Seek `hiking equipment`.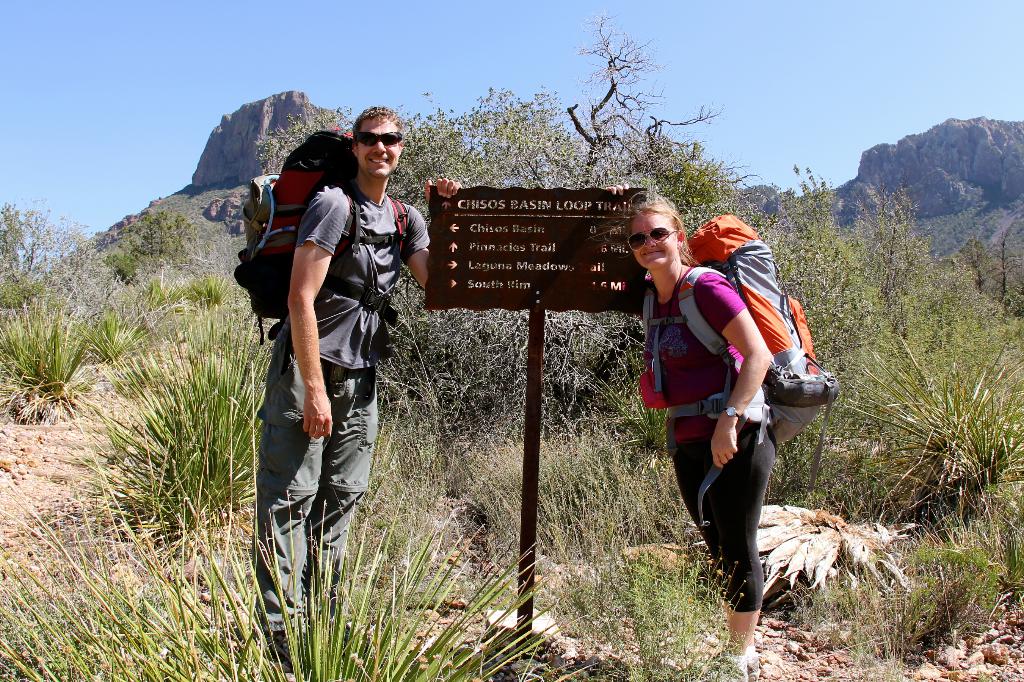
223/125/408/344.
